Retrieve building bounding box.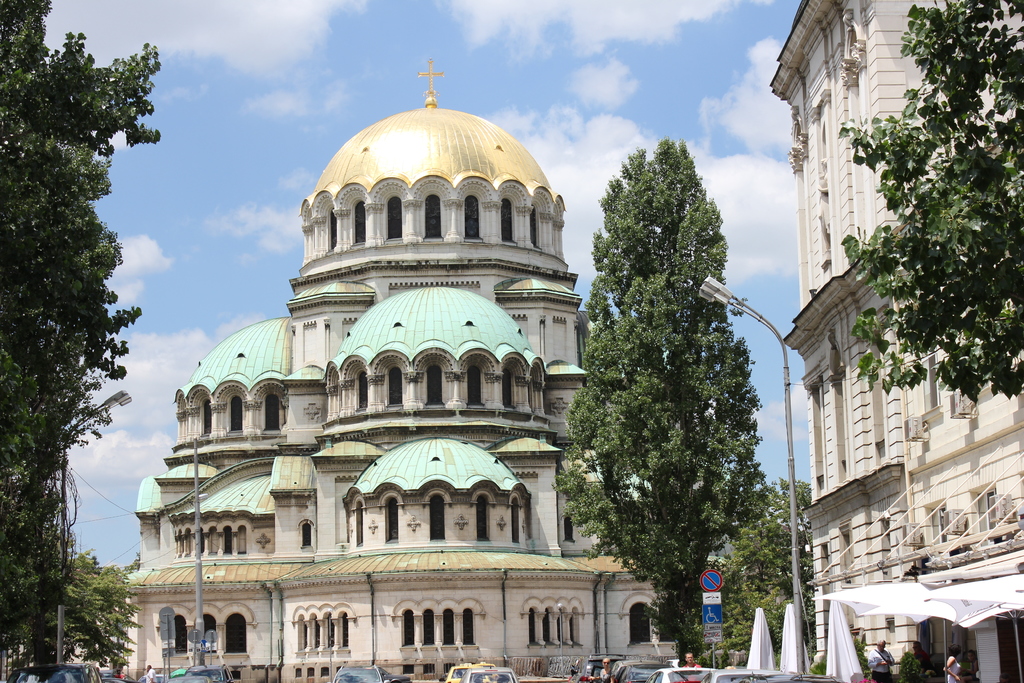
Bounding box: <region>98, 59, 685, 682</region>.
